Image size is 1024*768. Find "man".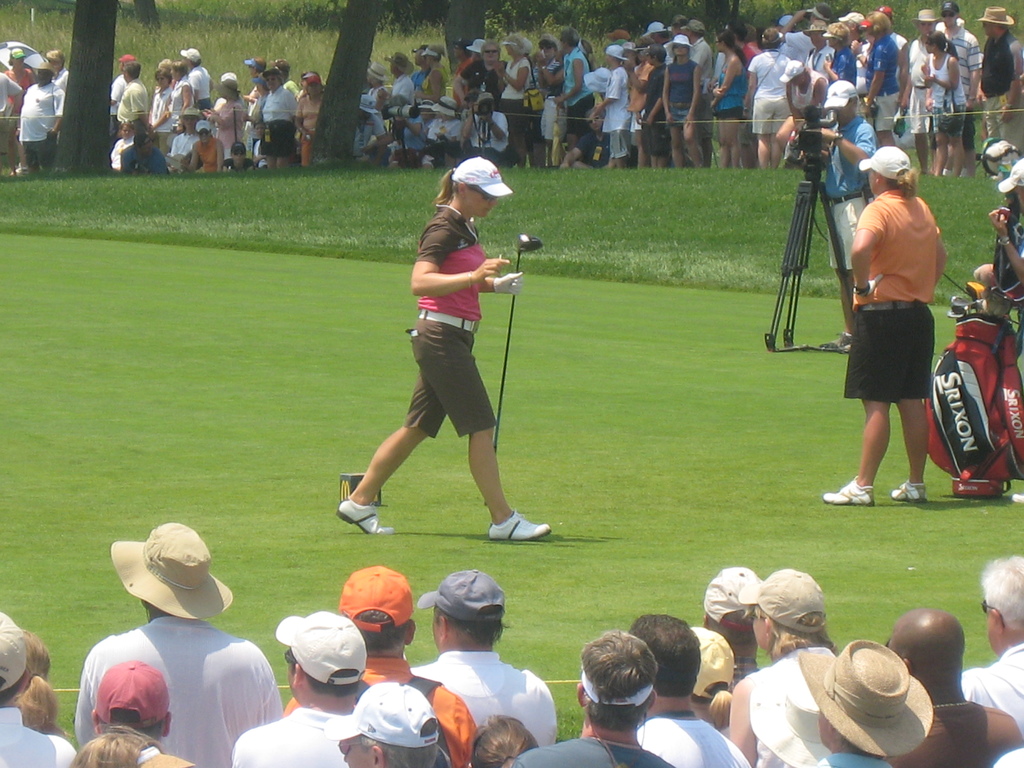
region(891, 620, 1023, 767).
